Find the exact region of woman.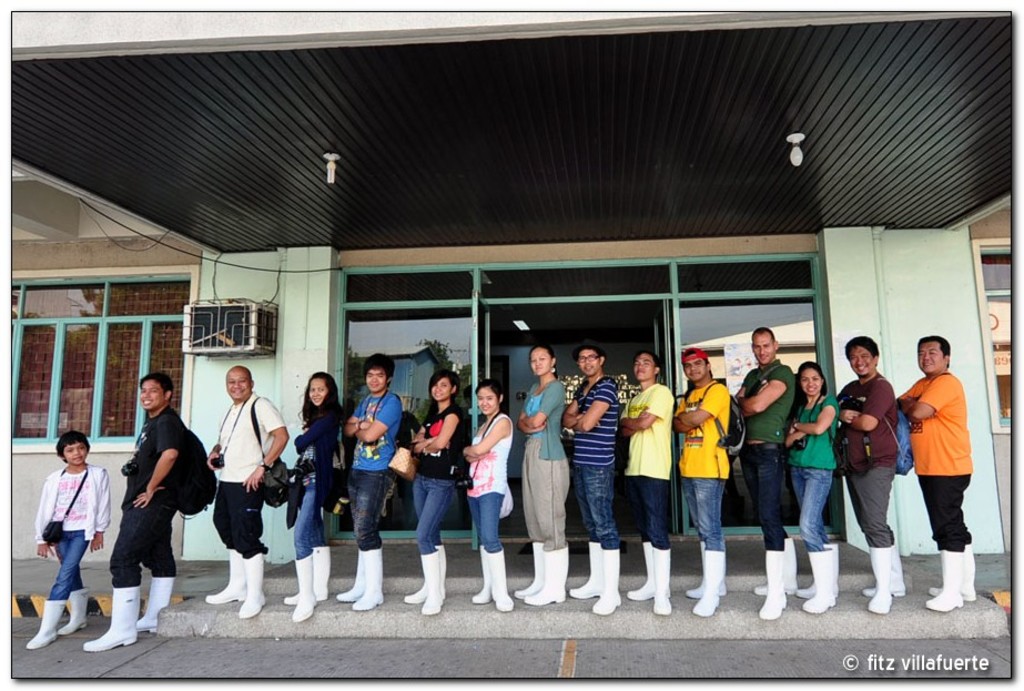
Exact region: (x1=510, y1=341, x2=572, y2=607).
